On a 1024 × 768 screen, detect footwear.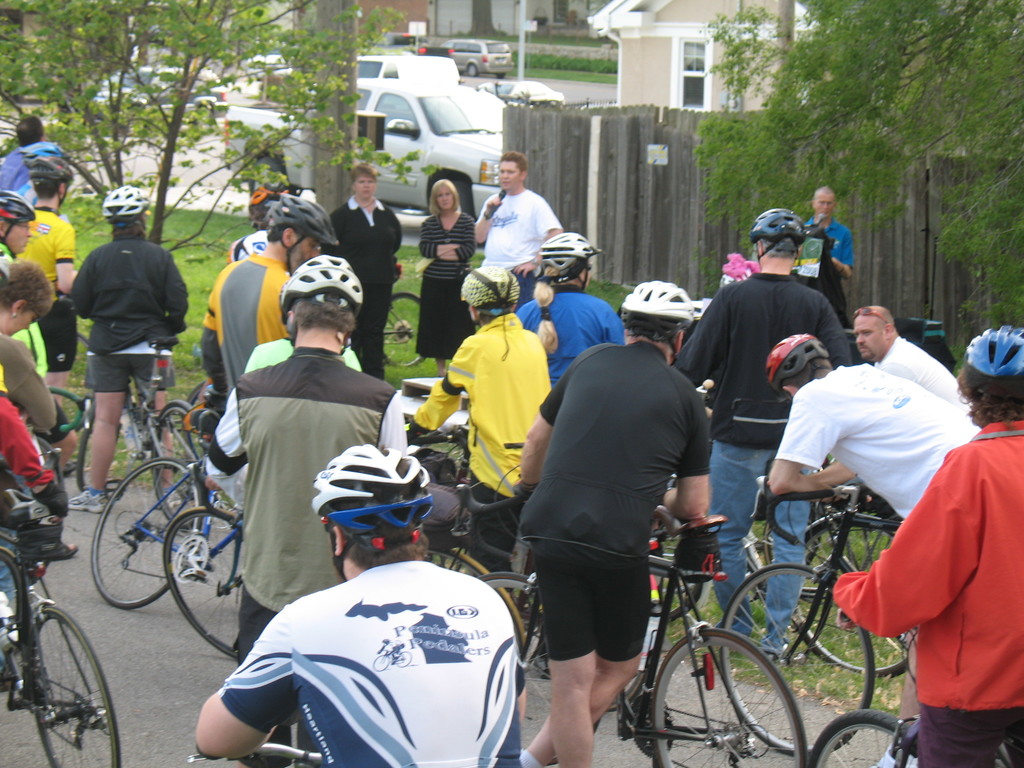
bbox=[768, 645, 806, 664].
